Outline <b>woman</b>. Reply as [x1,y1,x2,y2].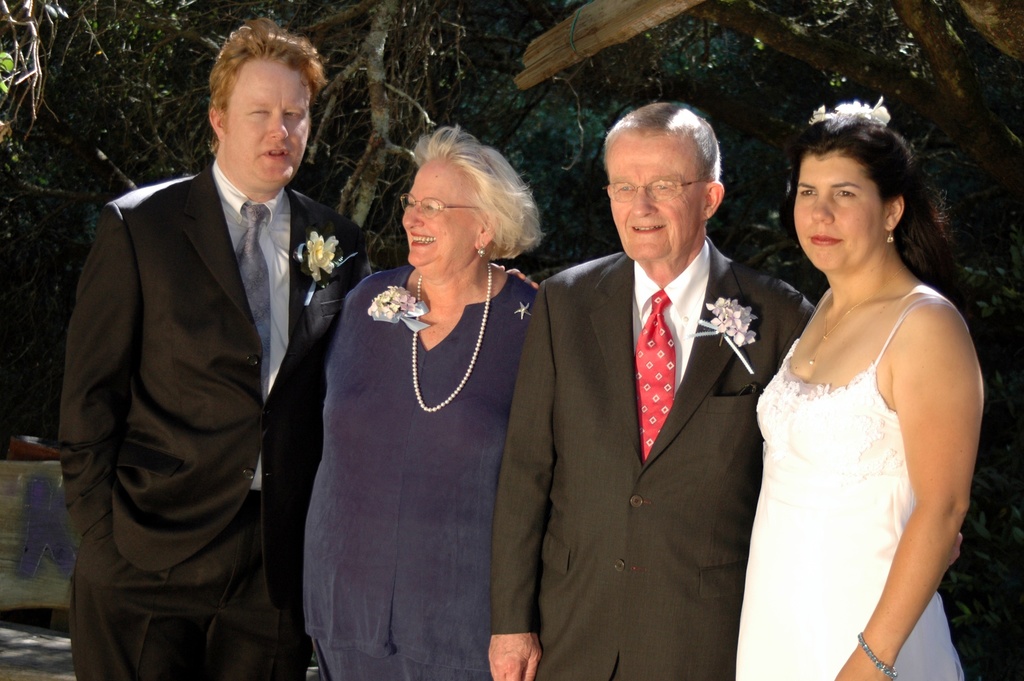
[304,127,539,680].
